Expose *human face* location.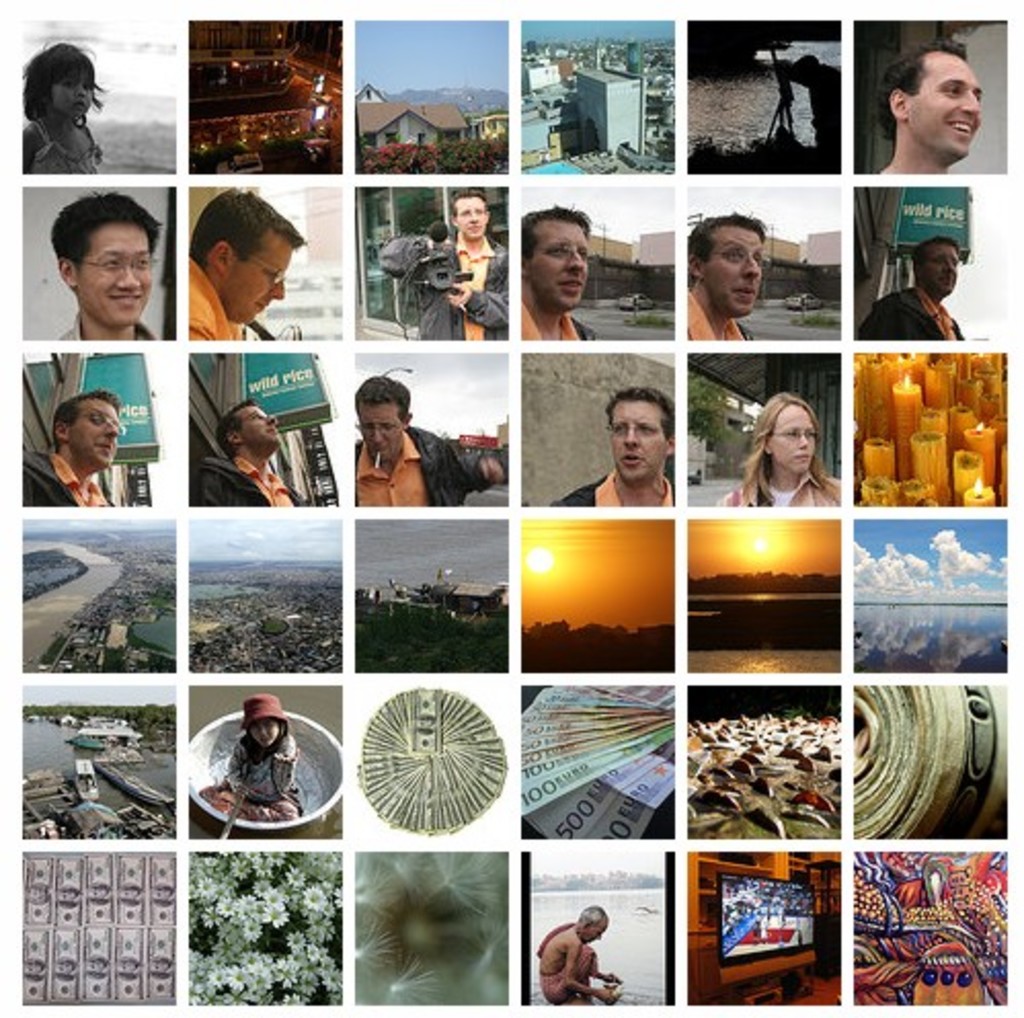
Exposed at 66:396:119:468.
